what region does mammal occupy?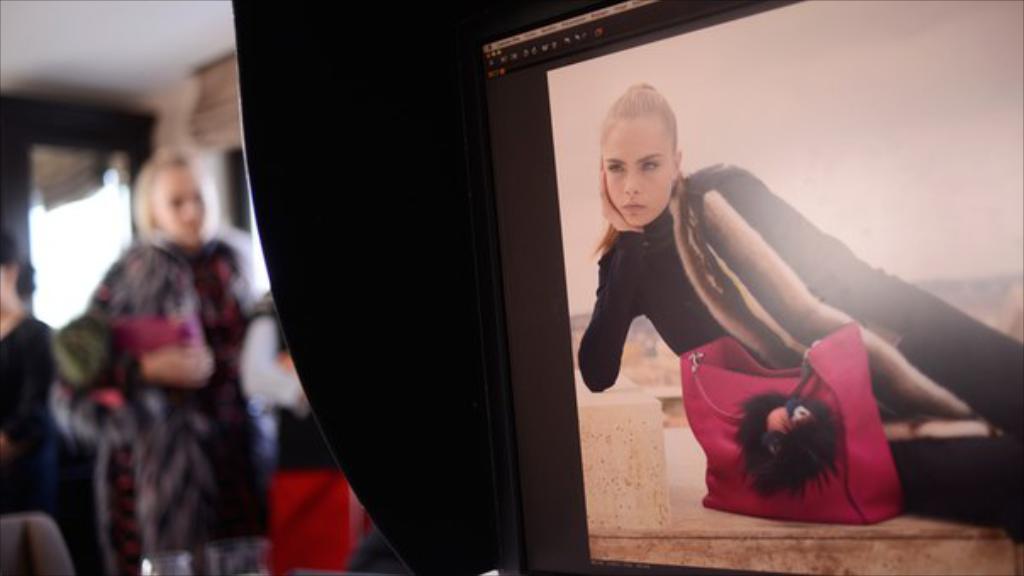
[580, 81, 1022, 537].
